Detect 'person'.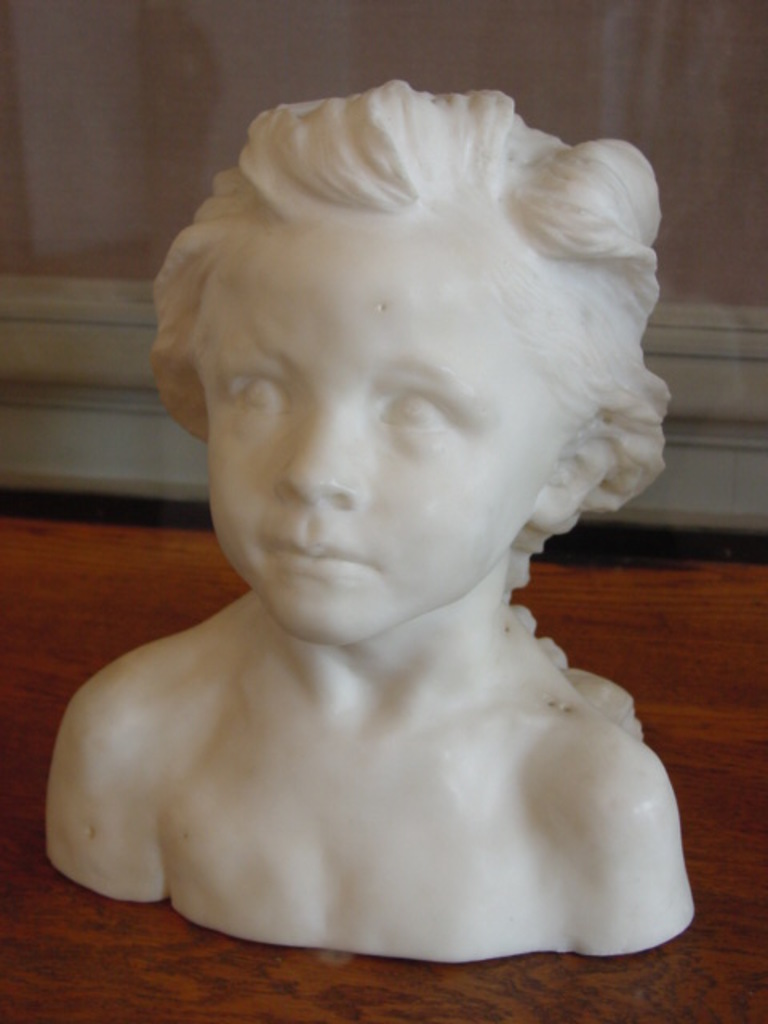
Detected at 43:85:702:973.
